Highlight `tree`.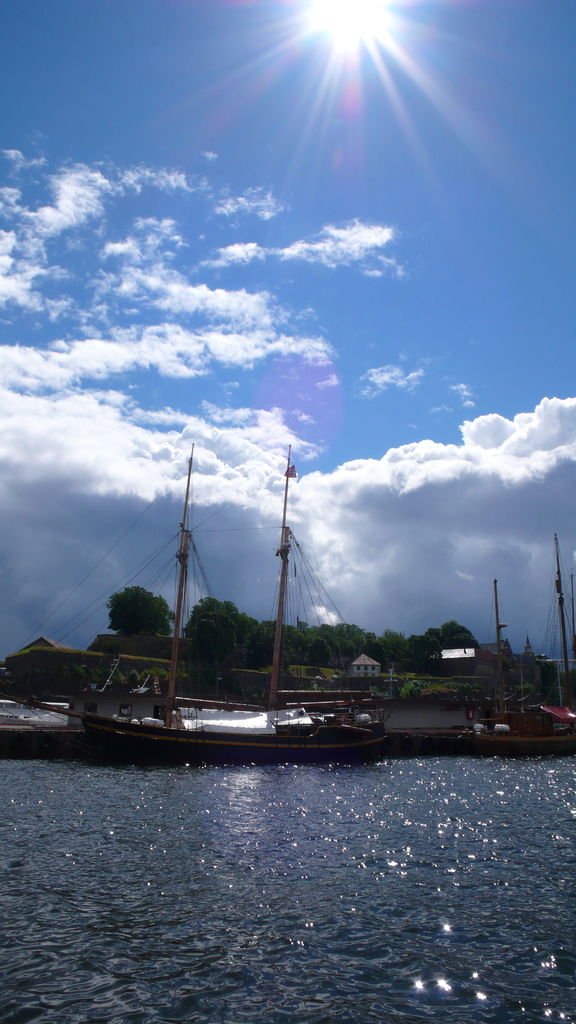
Highlighted region: x1=182 y1=596 x2=254 y2=689.
